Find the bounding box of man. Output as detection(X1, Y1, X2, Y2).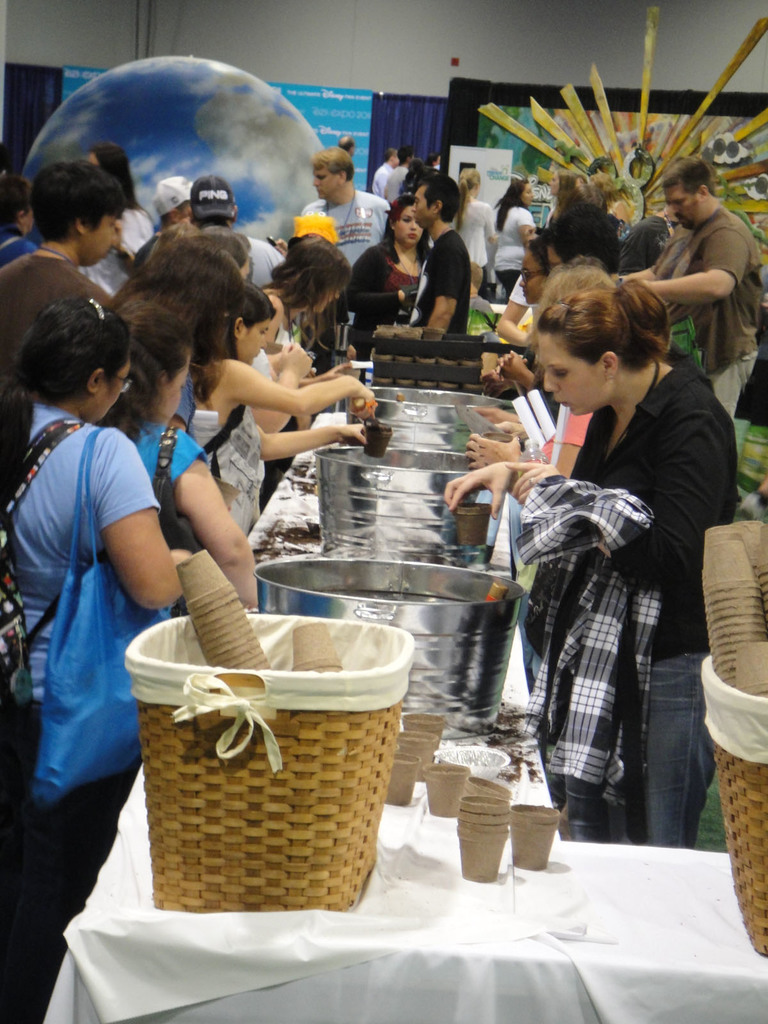
detection(403, 168, 465, 331).
